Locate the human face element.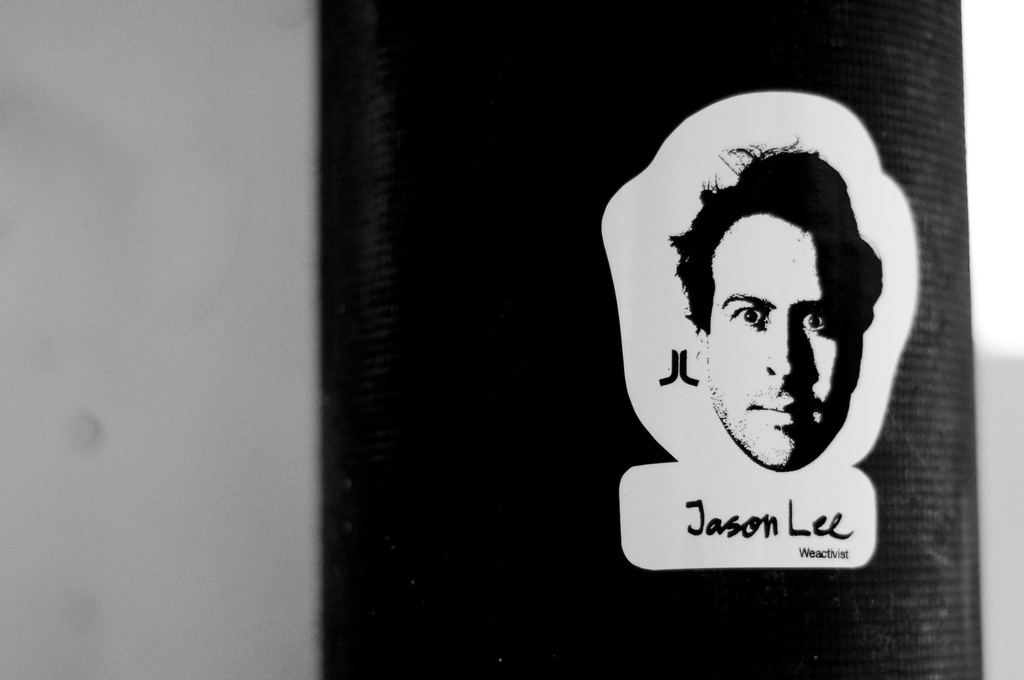
Element bbox: {"left": 704, "top": 210, "right": 854, "bottom": 467}.
